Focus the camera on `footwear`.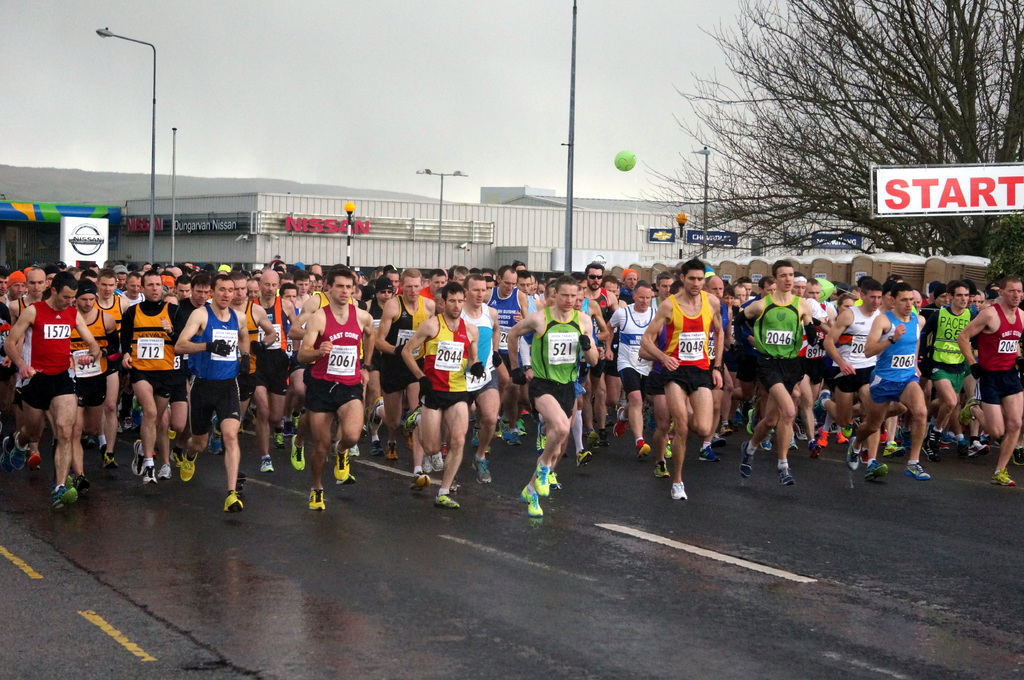
Focus region: box=[813, 390, 829, 408].
